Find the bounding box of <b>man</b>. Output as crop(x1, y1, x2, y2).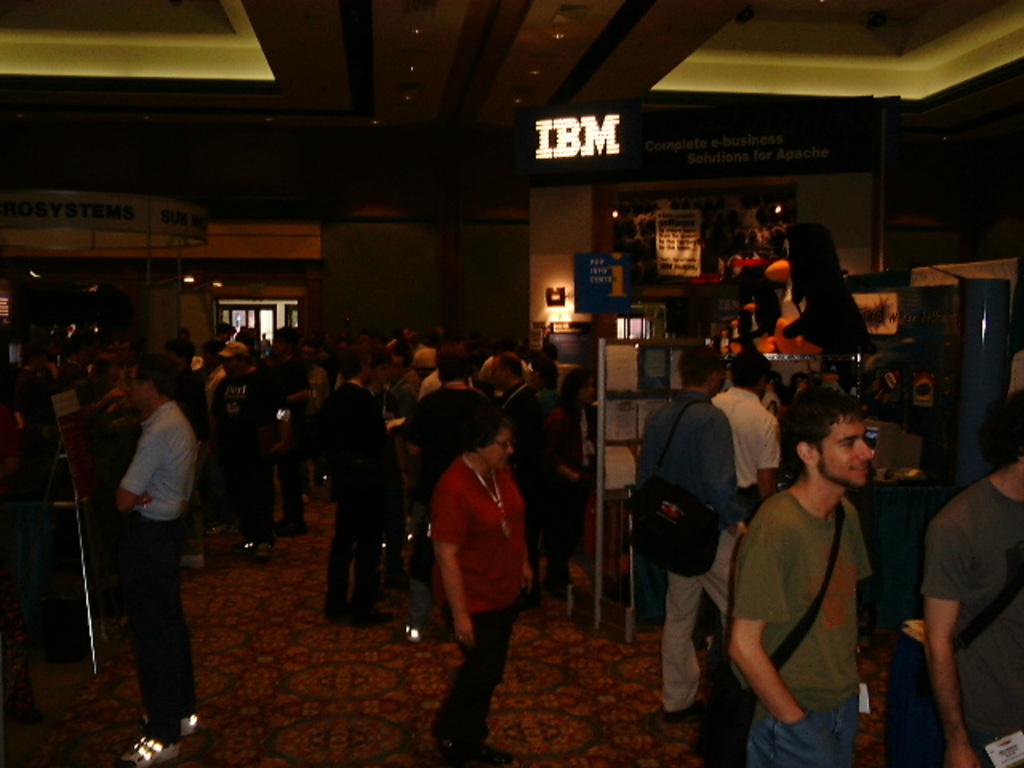
crop(493, 355, 549, 608).
